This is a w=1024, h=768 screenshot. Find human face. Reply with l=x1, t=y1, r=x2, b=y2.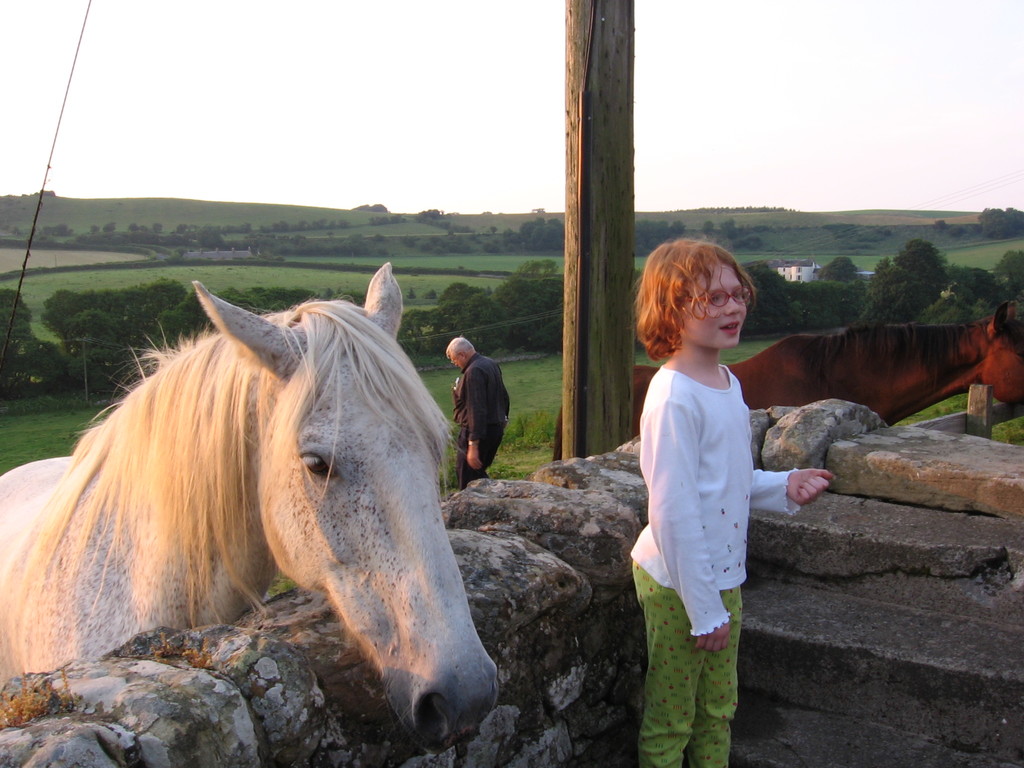
l=449, t=350, r=465, b=369.
